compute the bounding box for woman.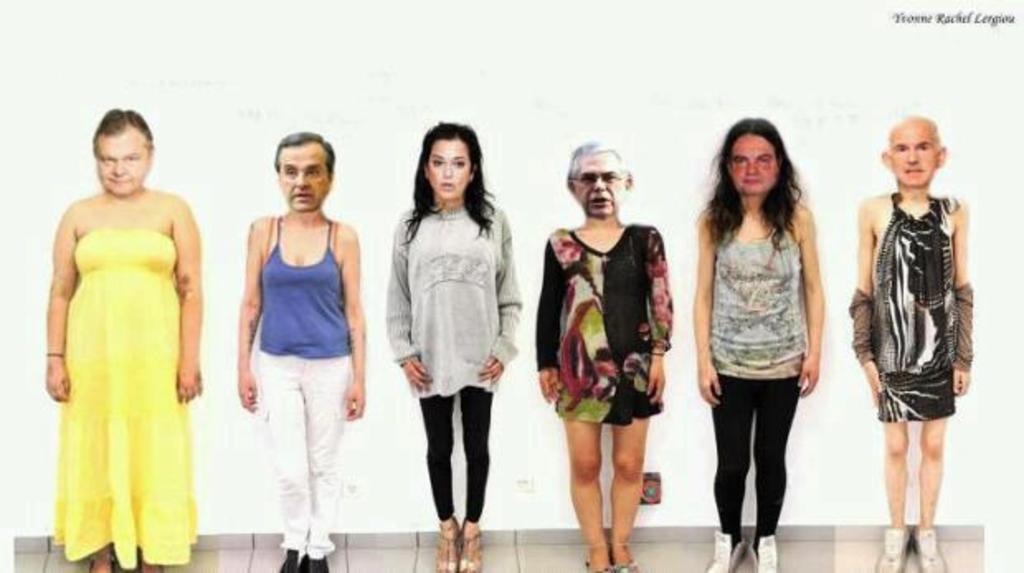
(left=841, top=117, right=983, bottom=571).
